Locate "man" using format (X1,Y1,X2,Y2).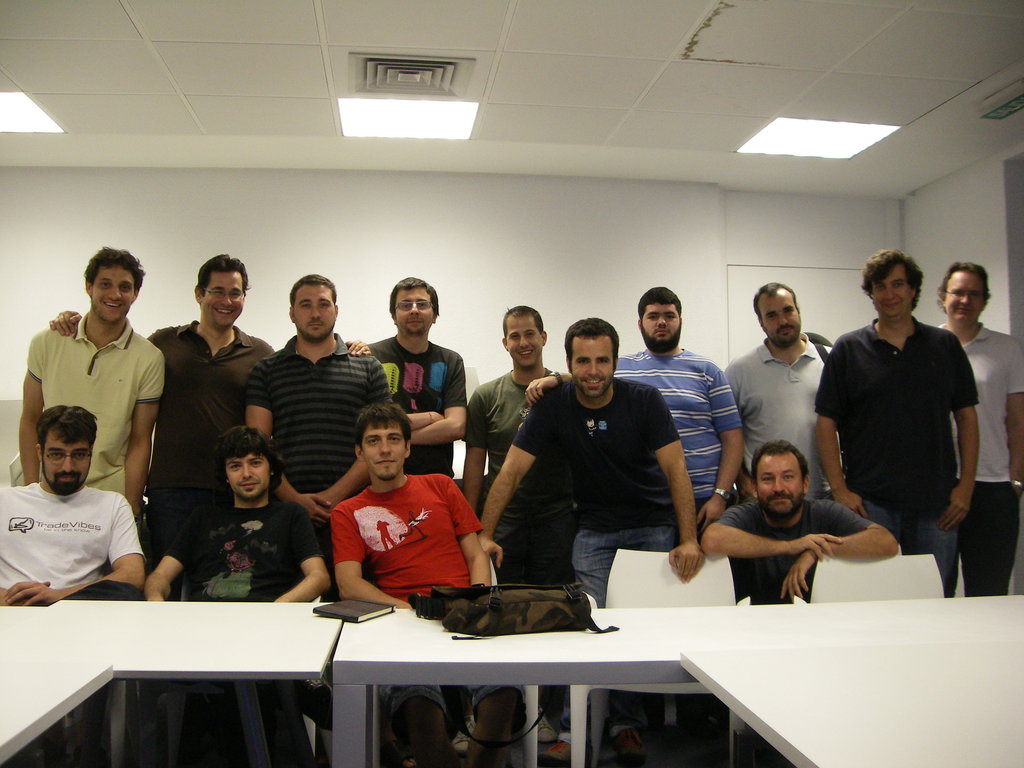
(463,304,565,532).
